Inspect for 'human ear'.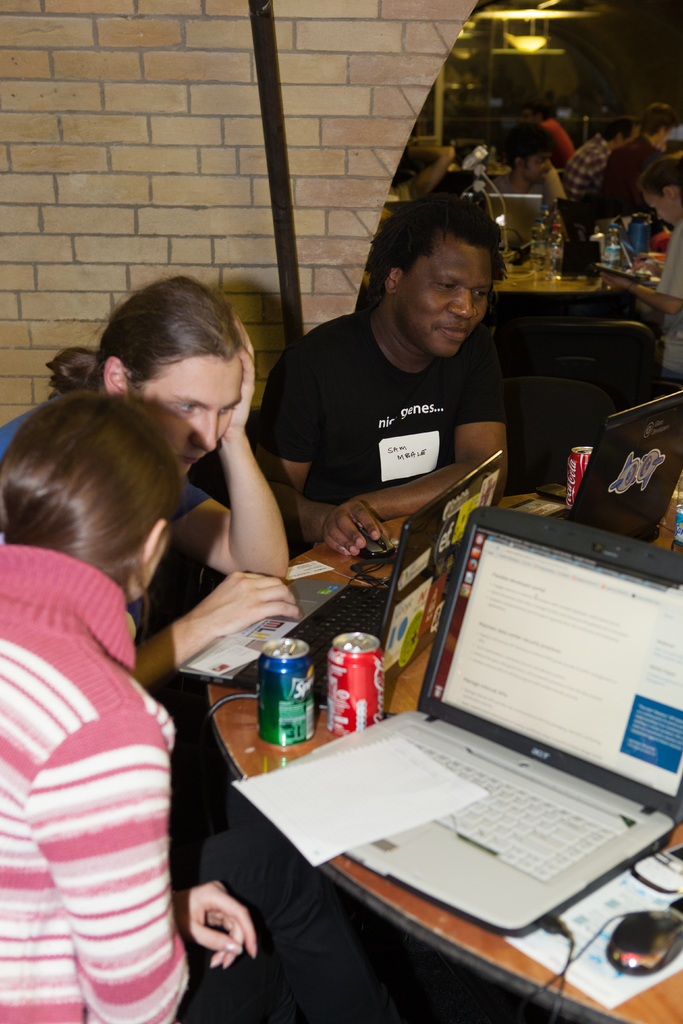
Inspection: x1=104, y1=354, x2=131, y2=394.
